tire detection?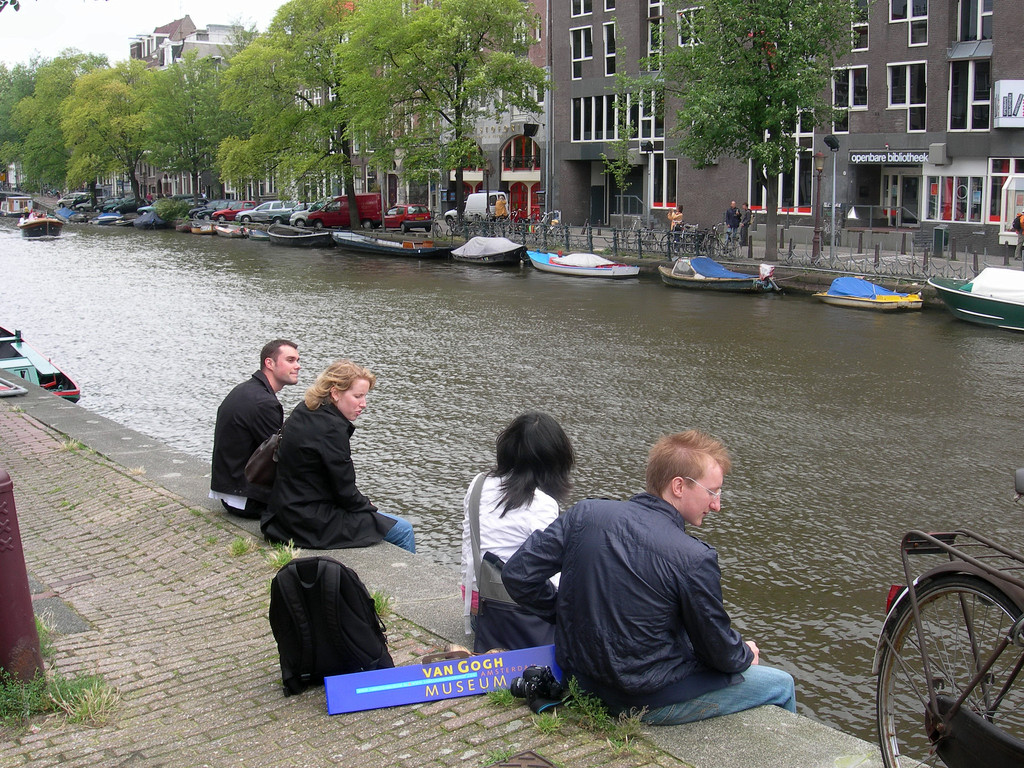
315, 219, 328, 233
